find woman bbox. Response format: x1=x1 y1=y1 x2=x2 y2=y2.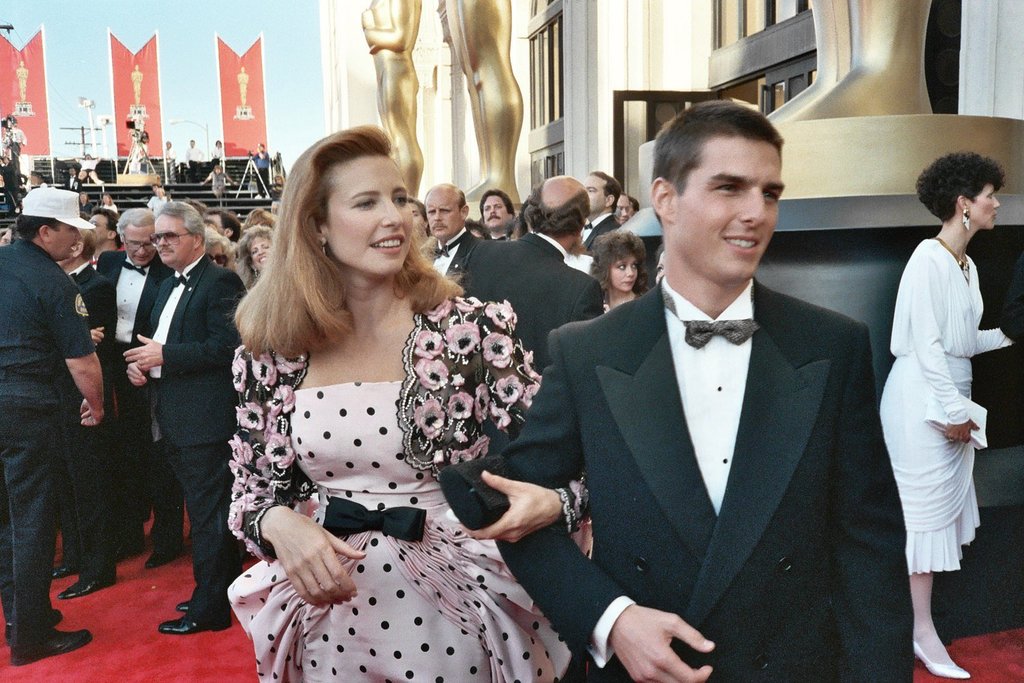
x1=878 y1=150 x2=1006 y2=675.
